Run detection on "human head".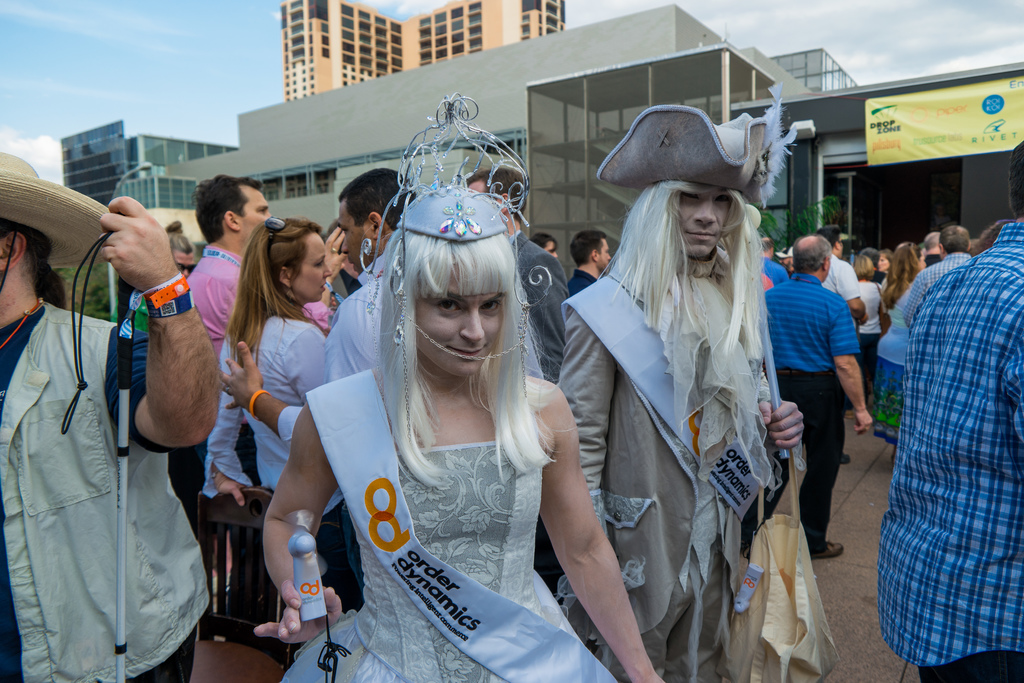
Result: [979, 220, 1010, 254].
